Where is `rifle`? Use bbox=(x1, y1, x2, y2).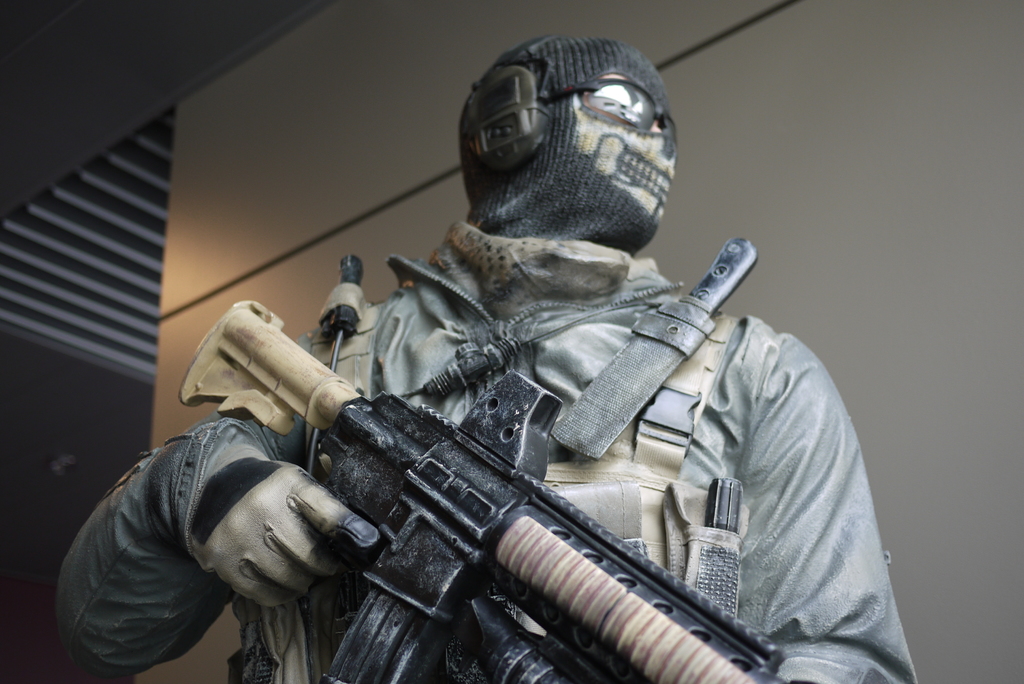
bbox=(125, 318, 762, 651).
